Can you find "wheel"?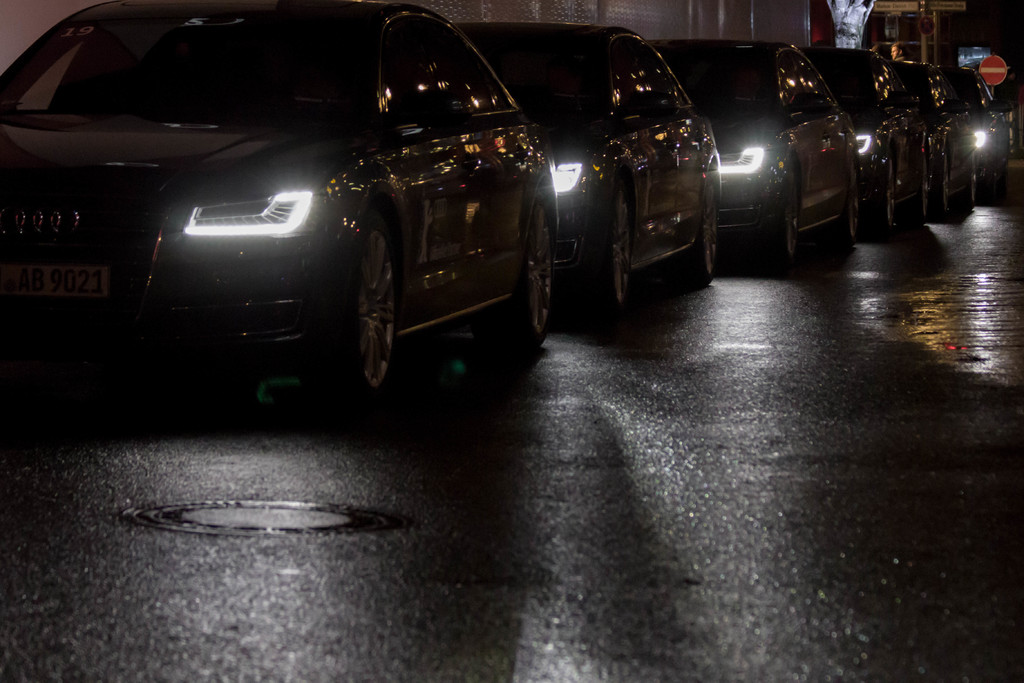
Yes, bounding box: <region>914, 160, 927, 220</region>.
